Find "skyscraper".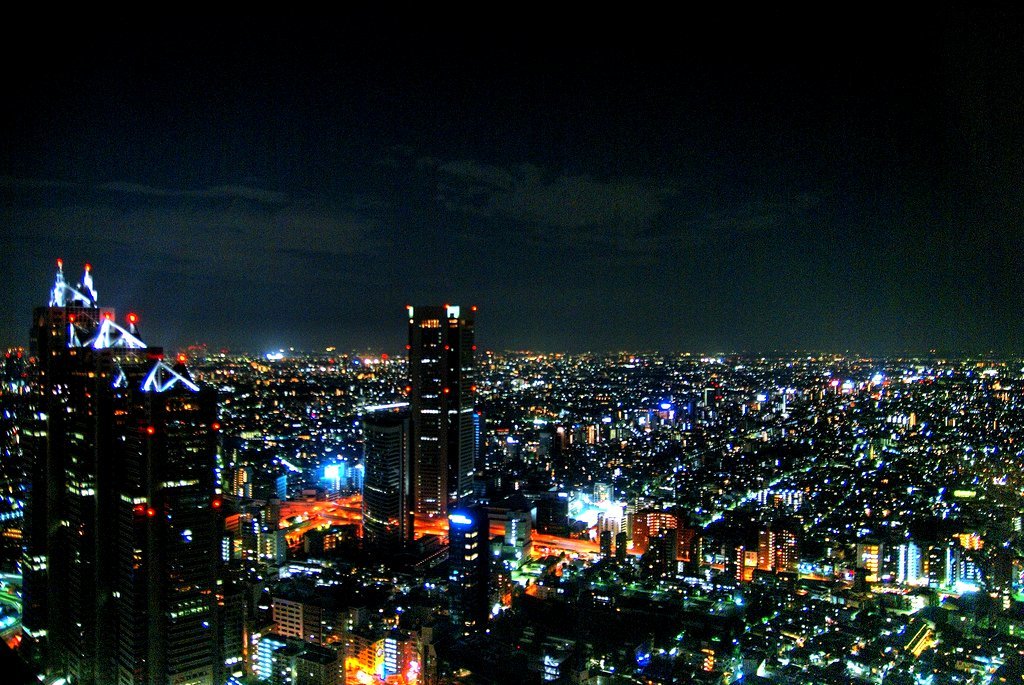
box(47, 244, 245, 674).
